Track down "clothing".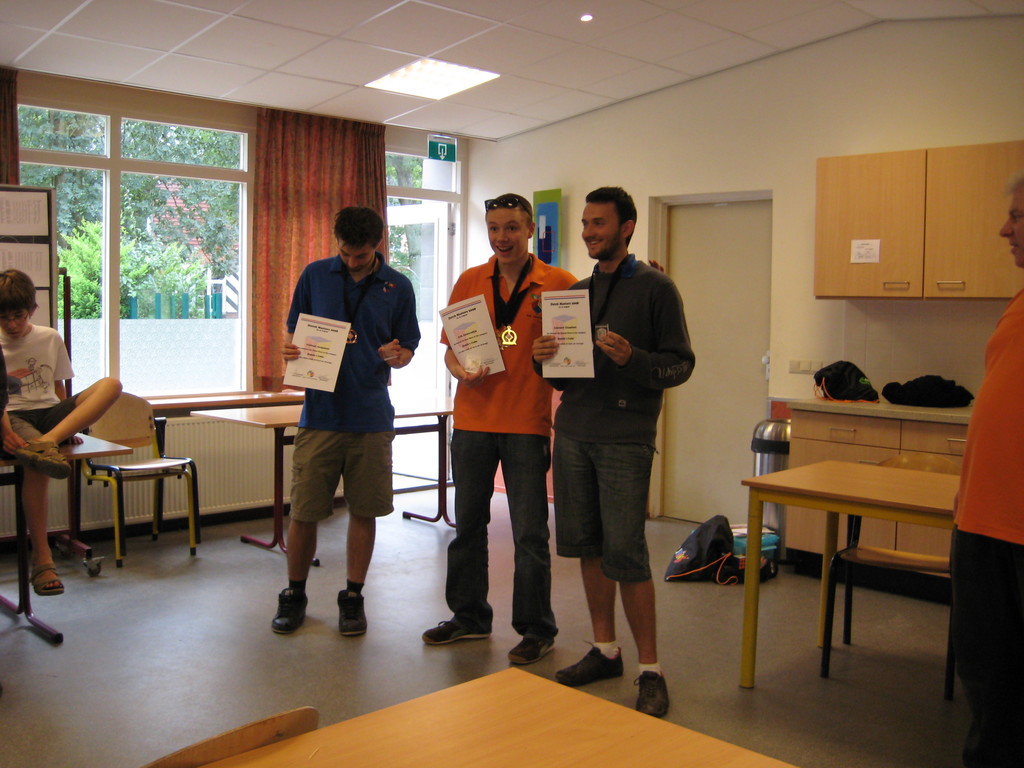
Tracked to (954,284,1023,767).
